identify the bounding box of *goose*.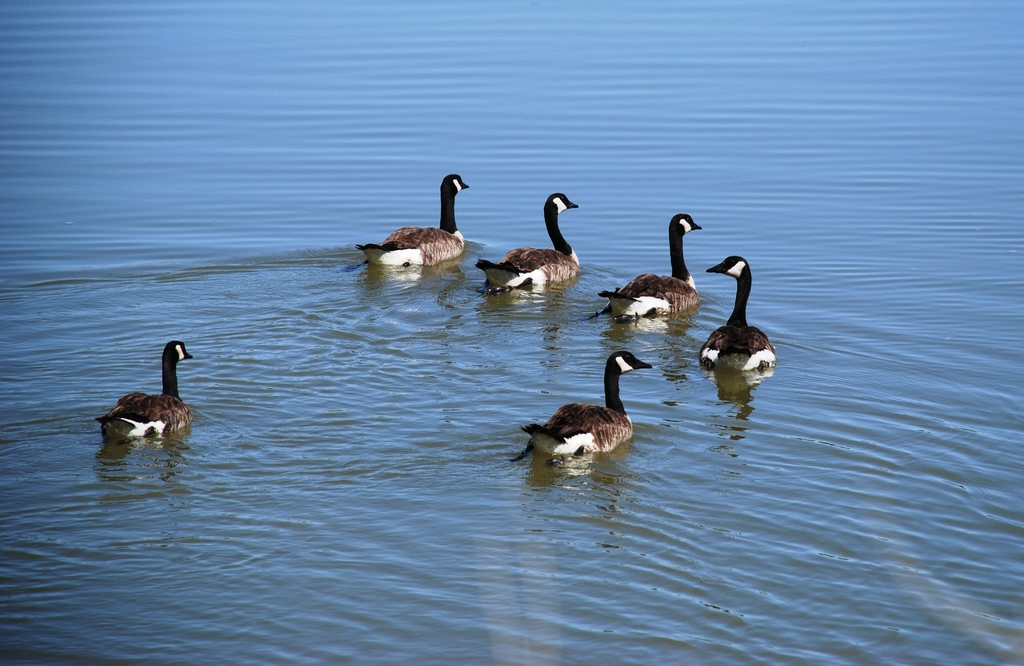
<box>513,350,648,463</box>.
